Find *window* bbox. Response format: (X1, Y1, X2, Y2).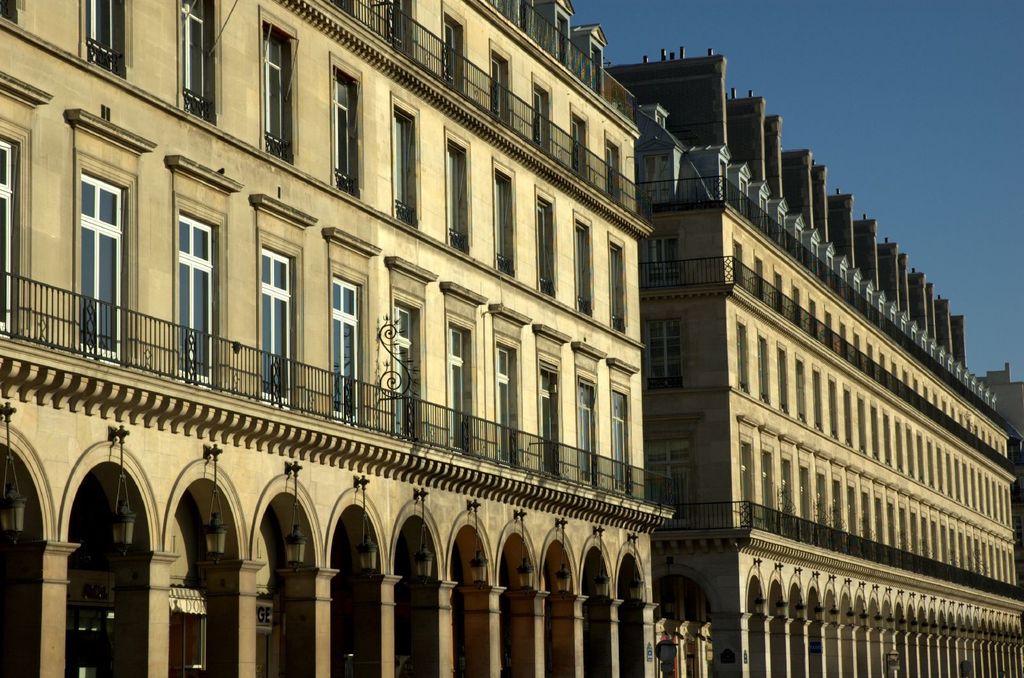
(539, 201, 550, 299).
